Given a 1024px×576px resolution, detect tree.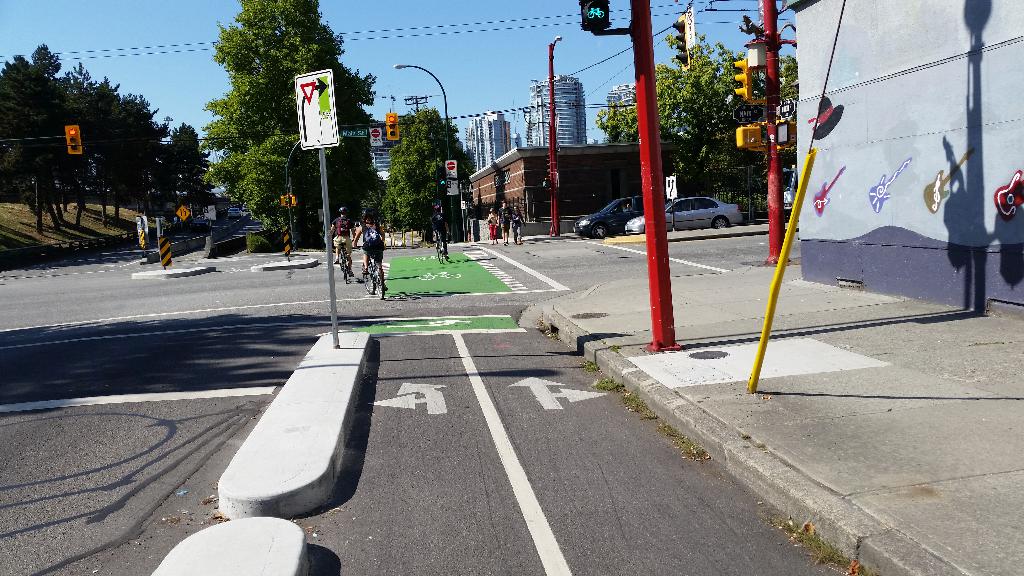
left=198, top=0, right=392, bottom=244.
